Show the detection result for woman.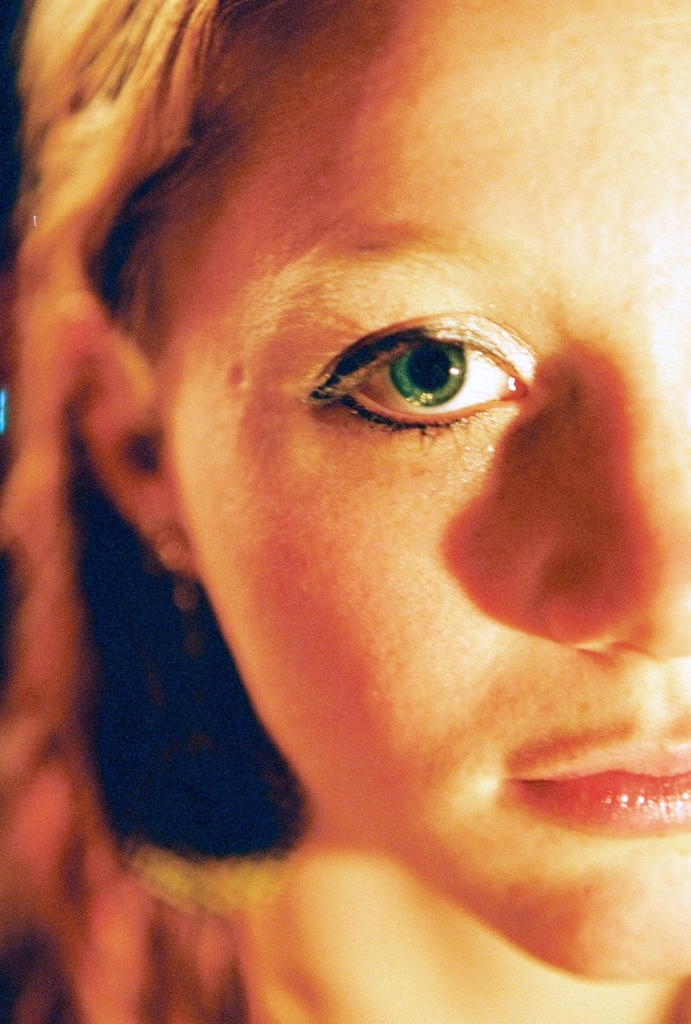
x1=0, y1=0, x2=690, y2=1023.
